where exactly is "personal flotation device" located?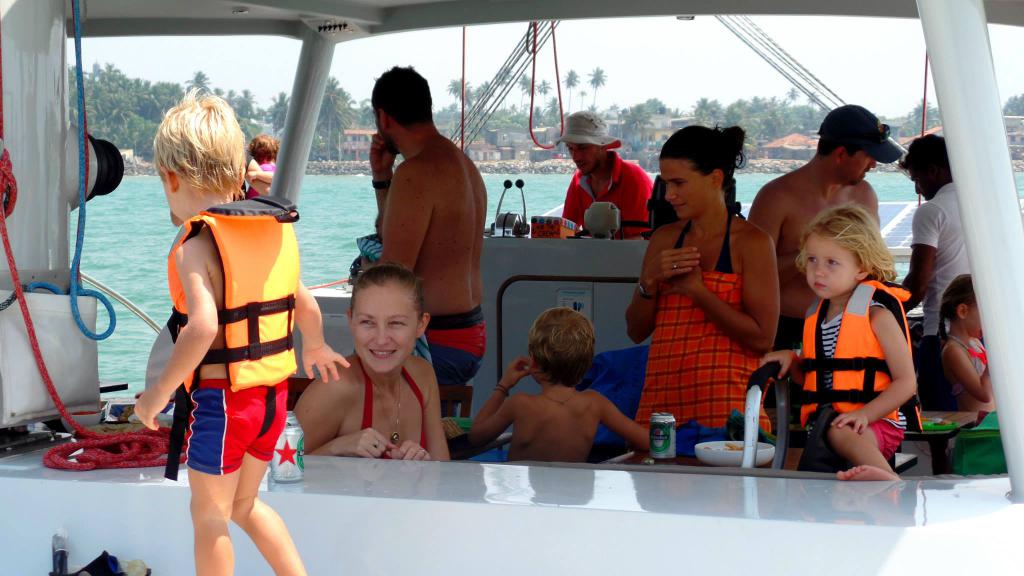
Its bounding box is (x1=800, y1=272, x2=927, y2=429).
